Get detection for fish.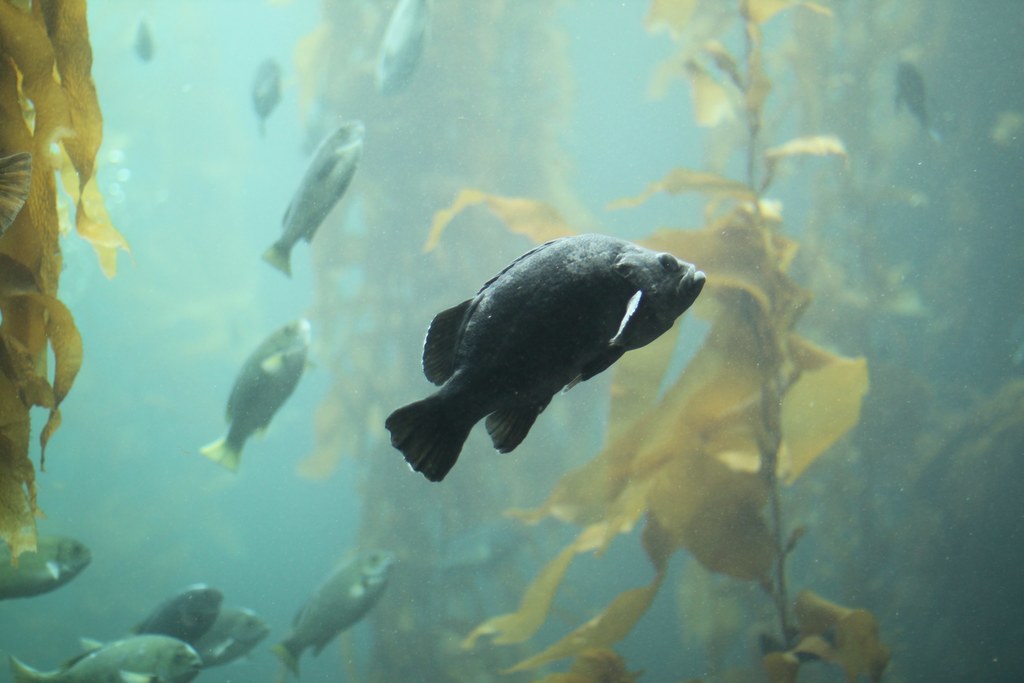
Detection: (x1=19, y1=643, x2=196, y2=682).
